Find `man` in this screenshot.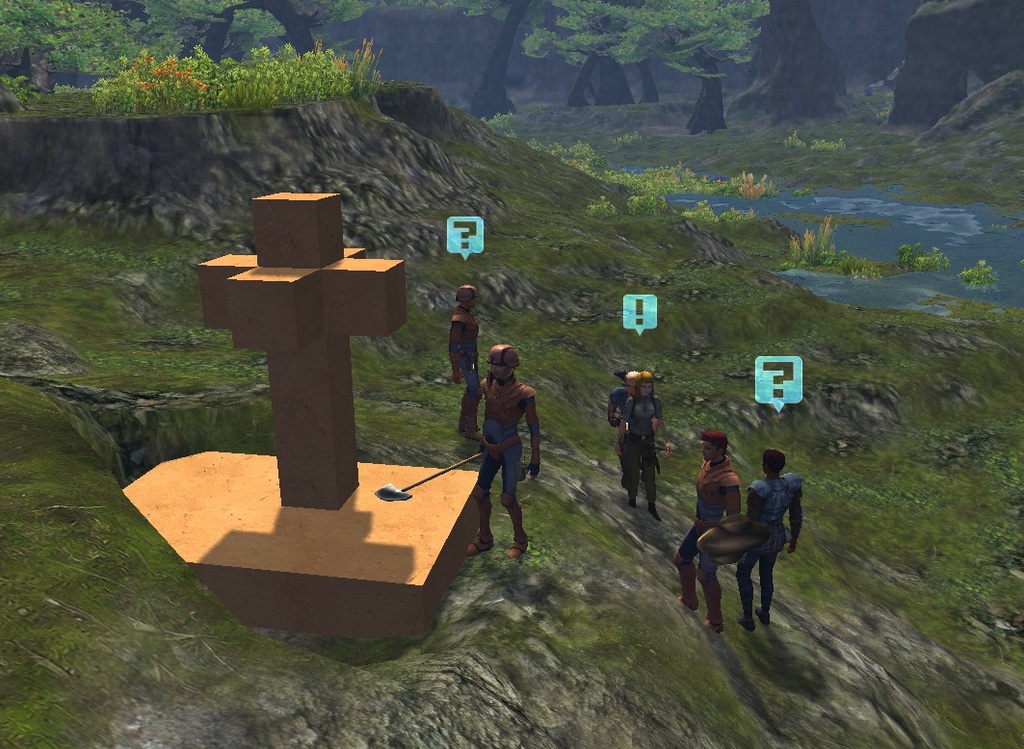
The bounding box for `man` is 669 427 735 633.
